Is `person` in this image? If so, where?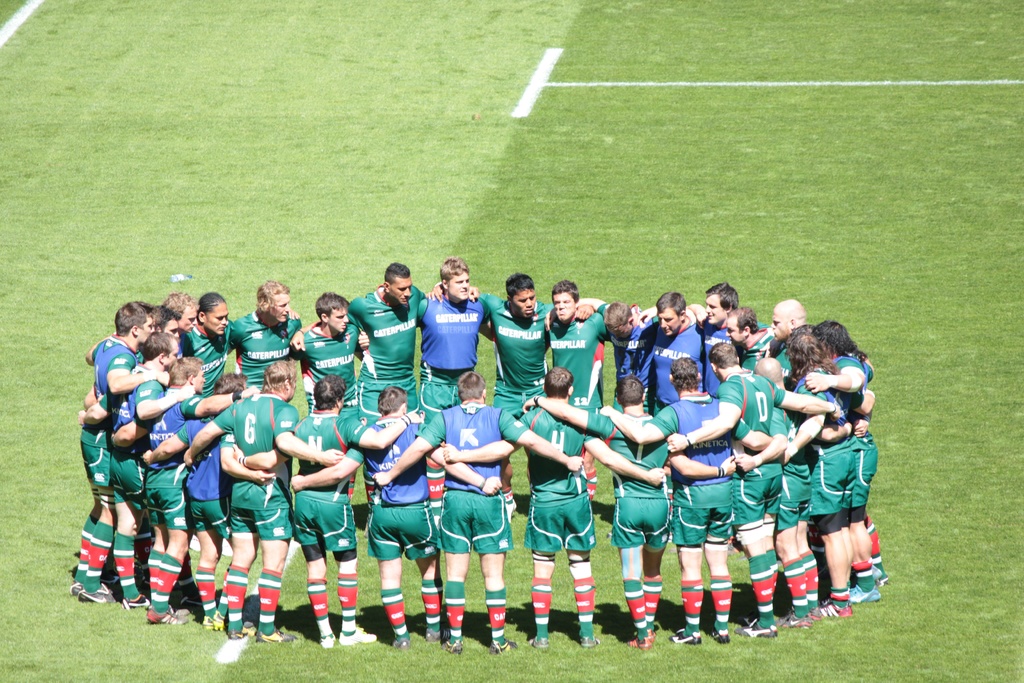
Yes, at 769:299:801:346.
